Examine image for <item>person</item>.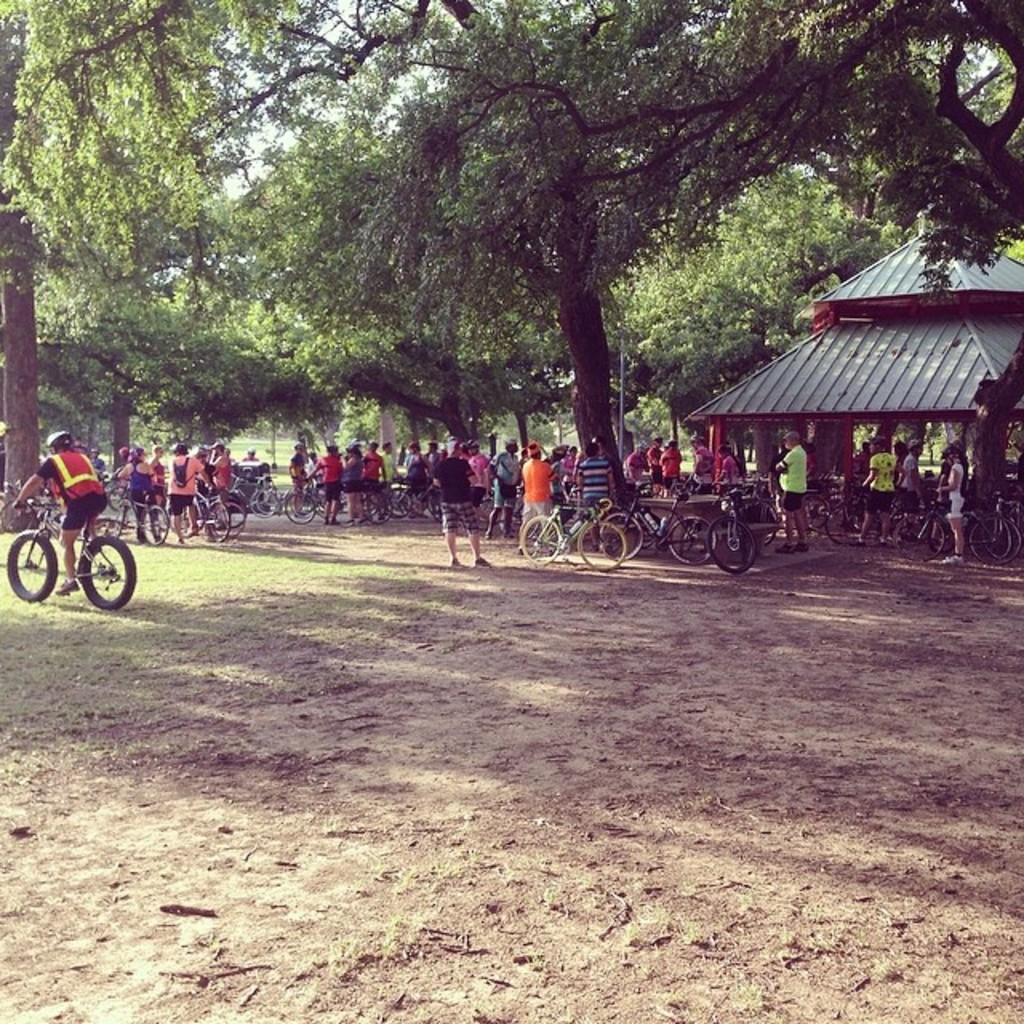
Examination result: x1=296 y1=440 x2=317 y2=514.
